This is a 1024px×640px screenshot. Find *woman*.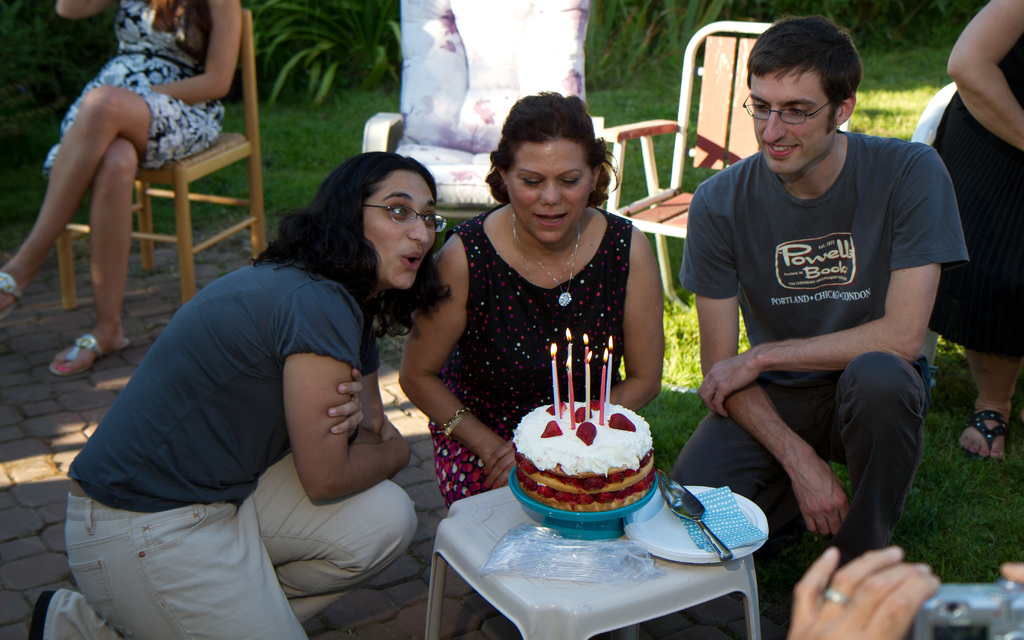
Bounding box: 22 152 456 639.
